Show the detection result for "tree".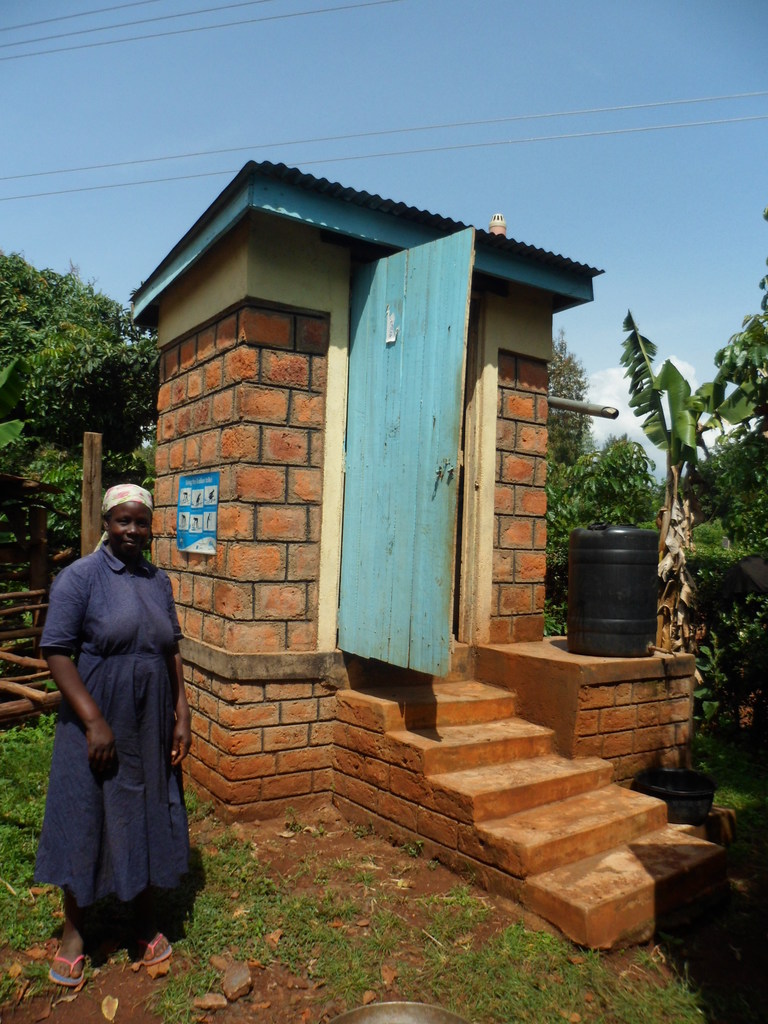
left=543, top=342, right=591, bottom=471.
